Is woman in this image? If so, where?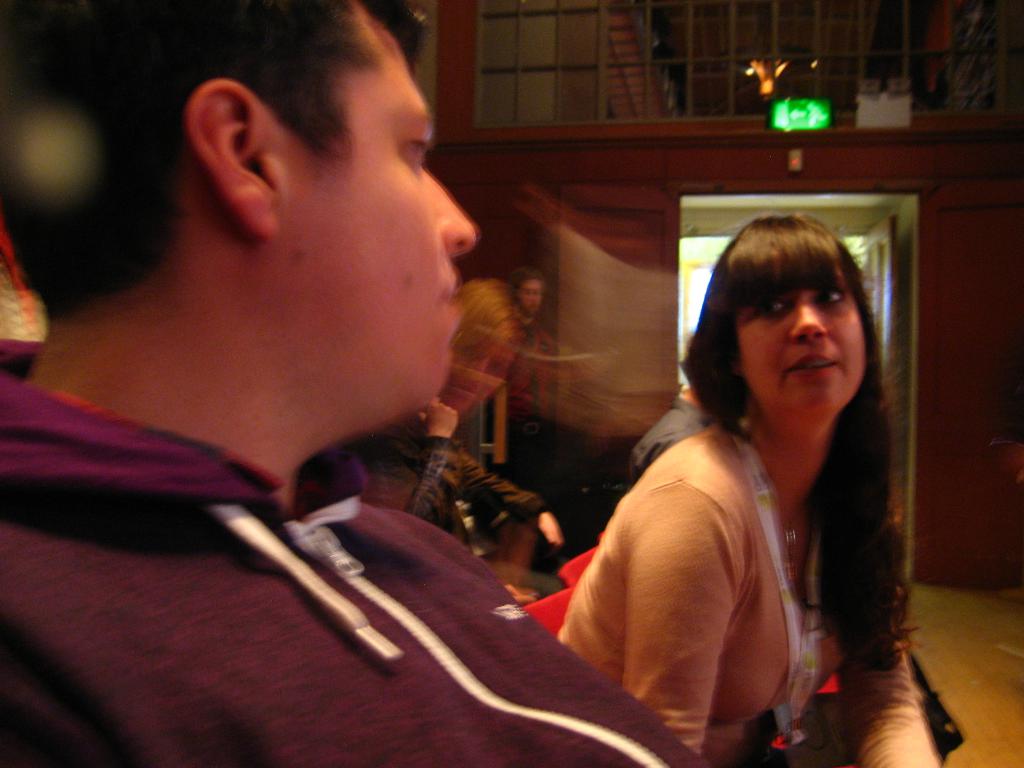
Yes, at (563,196,934,767).
